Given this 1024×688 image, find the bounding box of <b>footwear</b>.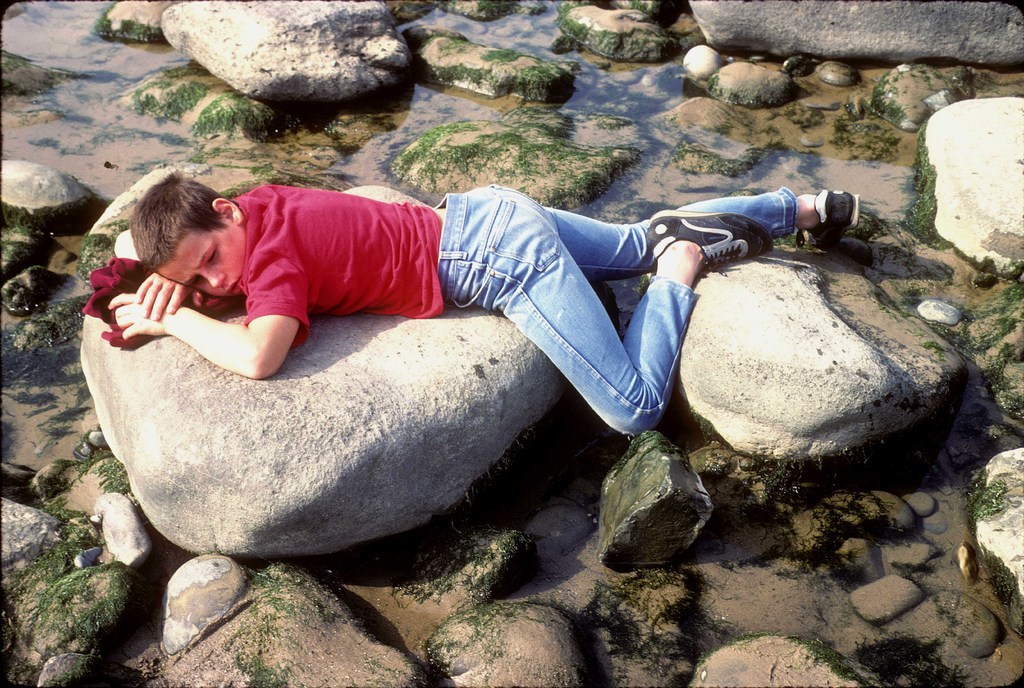
box=[795, 188, 860, 251].
